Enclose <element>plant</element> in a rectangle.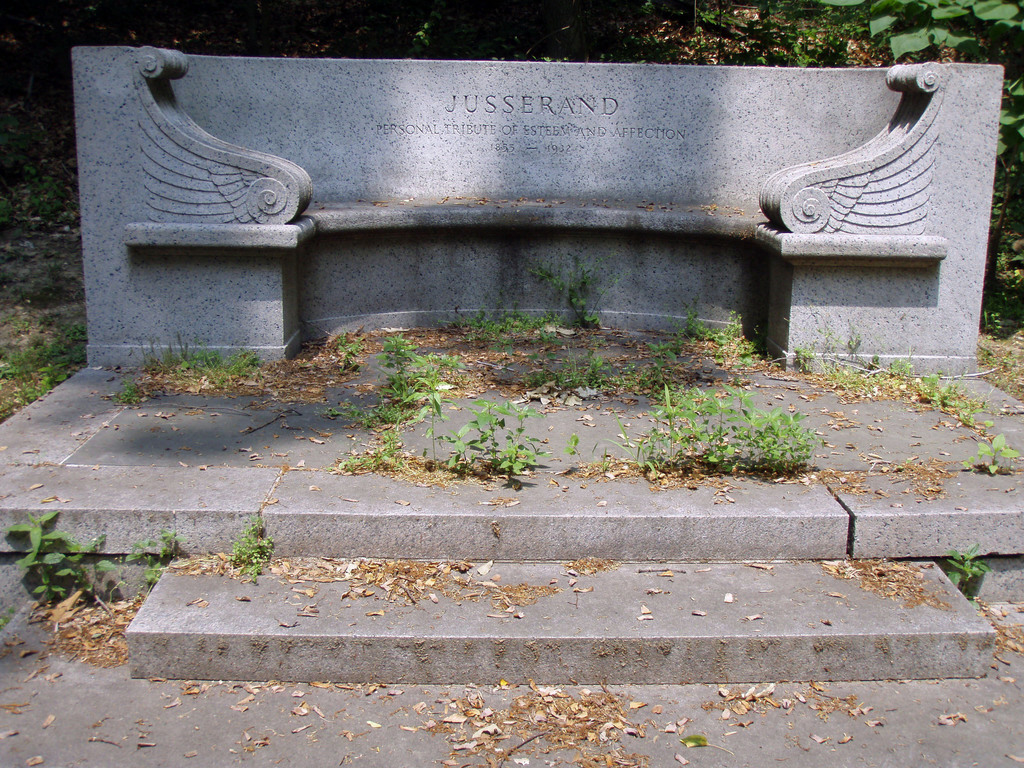
(left=668, top=307, right=721, bottom=346).
